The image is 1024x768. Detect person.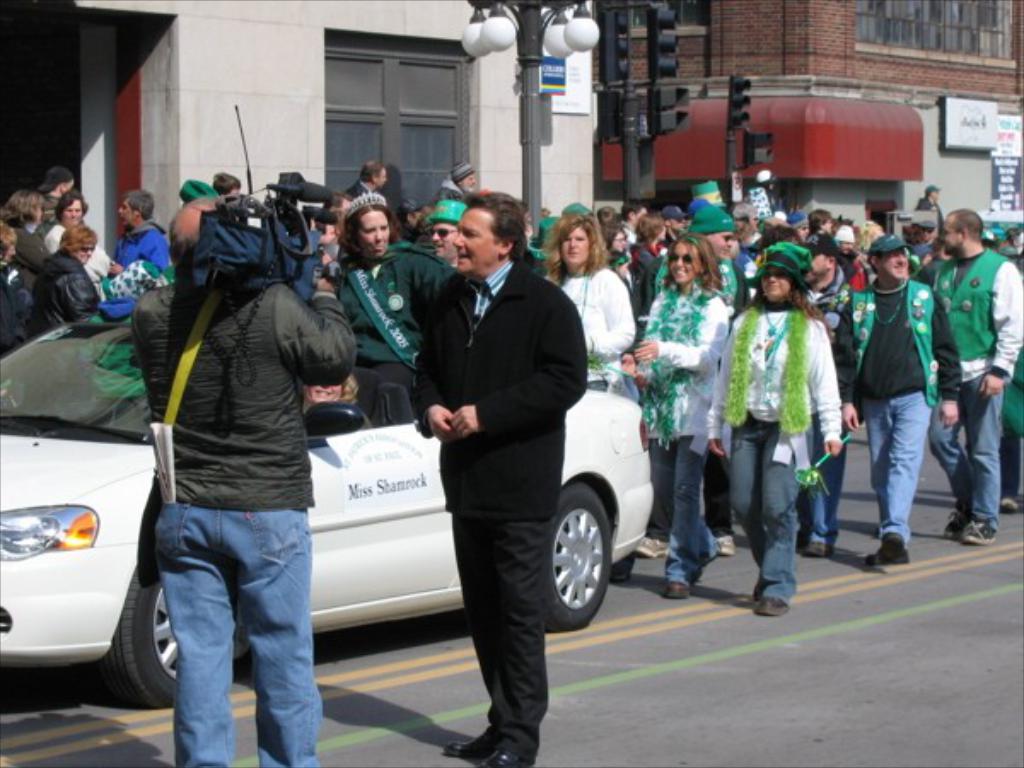
Detection: 737:242:840:609.
